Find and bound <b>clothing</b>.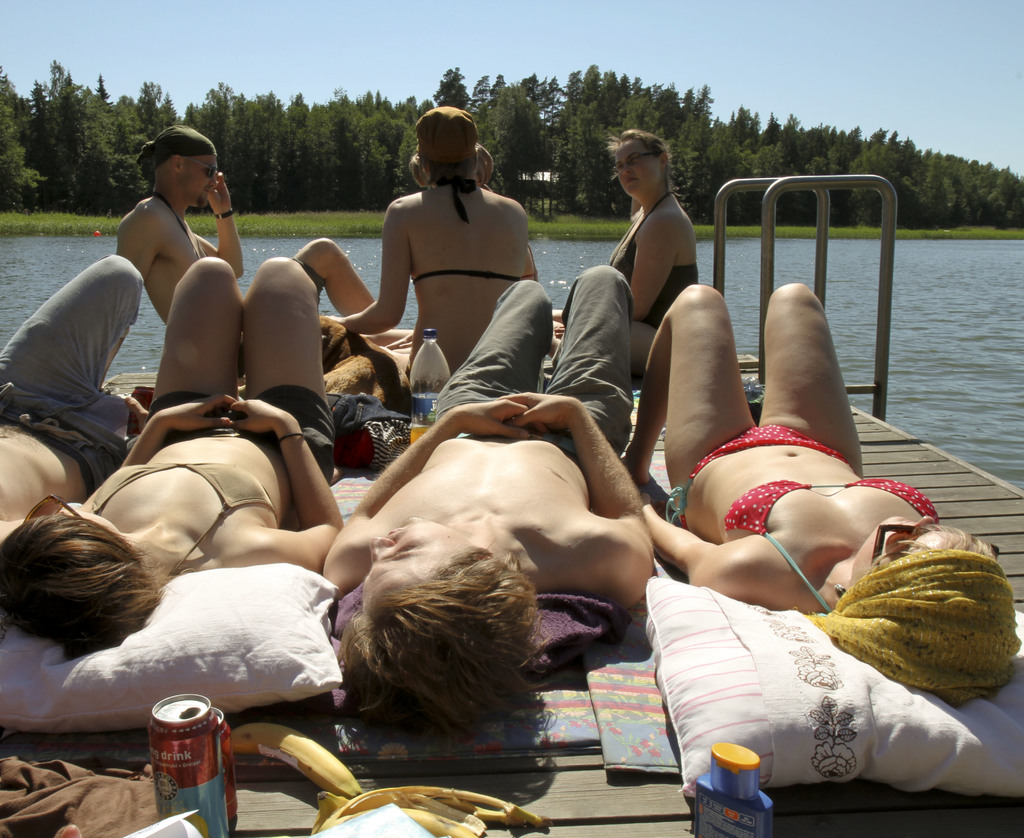
Bound: (left=426, top=260, right=640, bottom=459).
